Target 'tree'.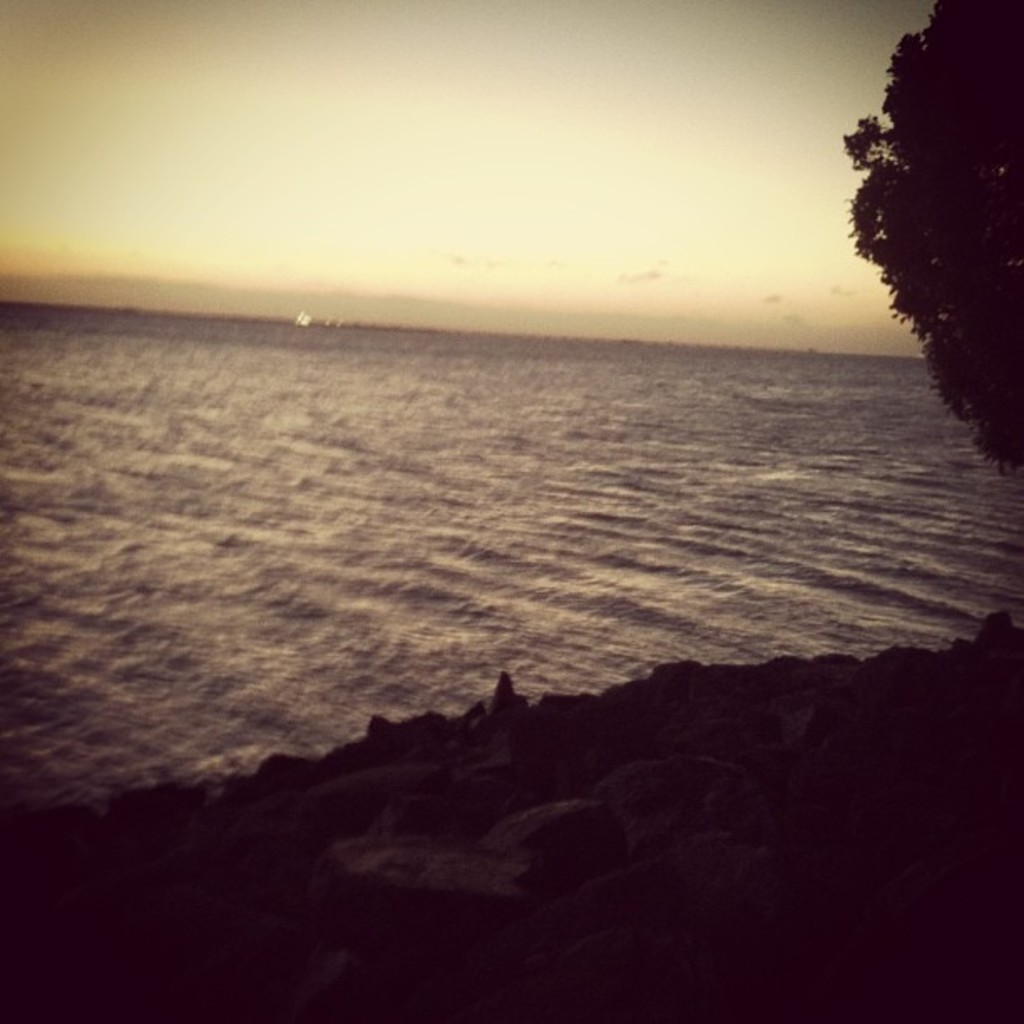
Target region: rect(845, 17, 1007, 447).
